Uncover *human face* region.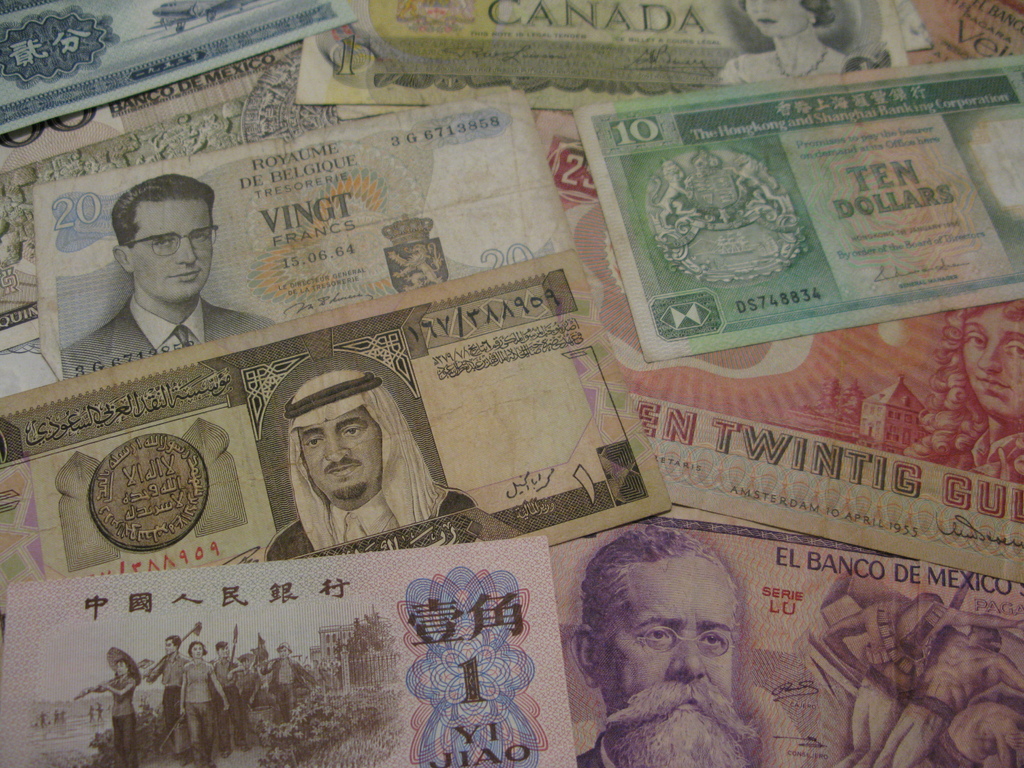
Uncovered: 130, 200, 212, 301.
